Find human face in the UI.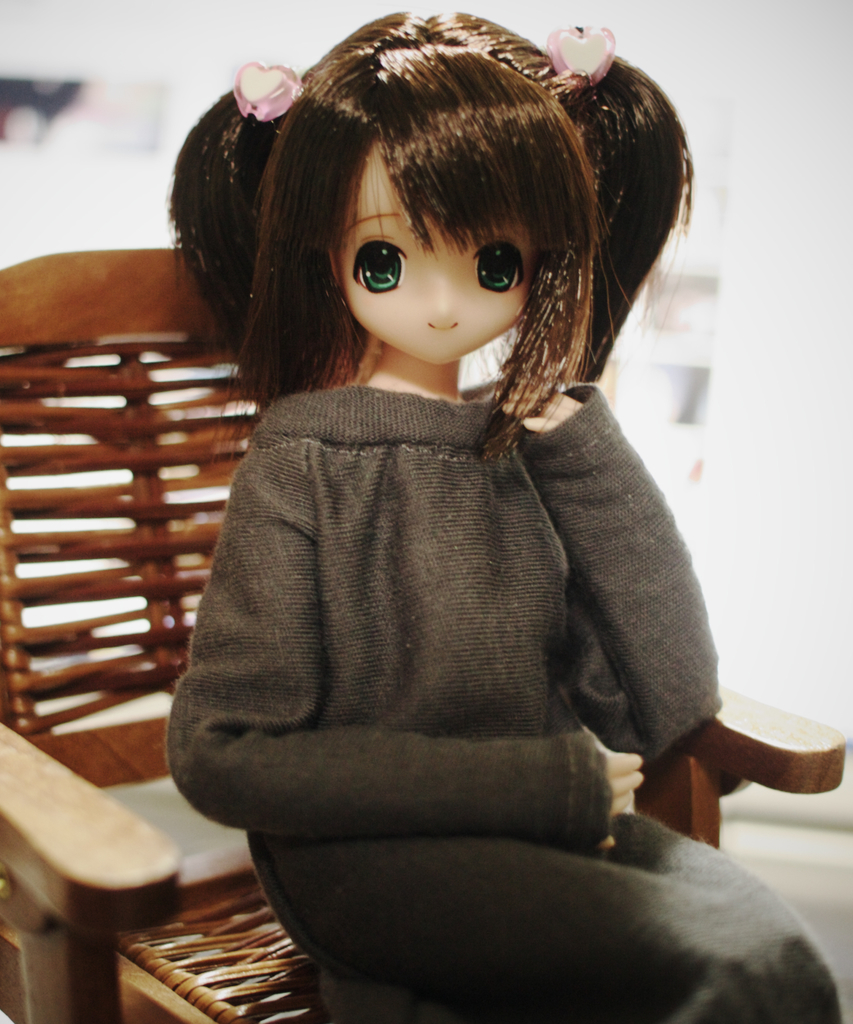
UI element at Rect(322, 125, 561, 376).
